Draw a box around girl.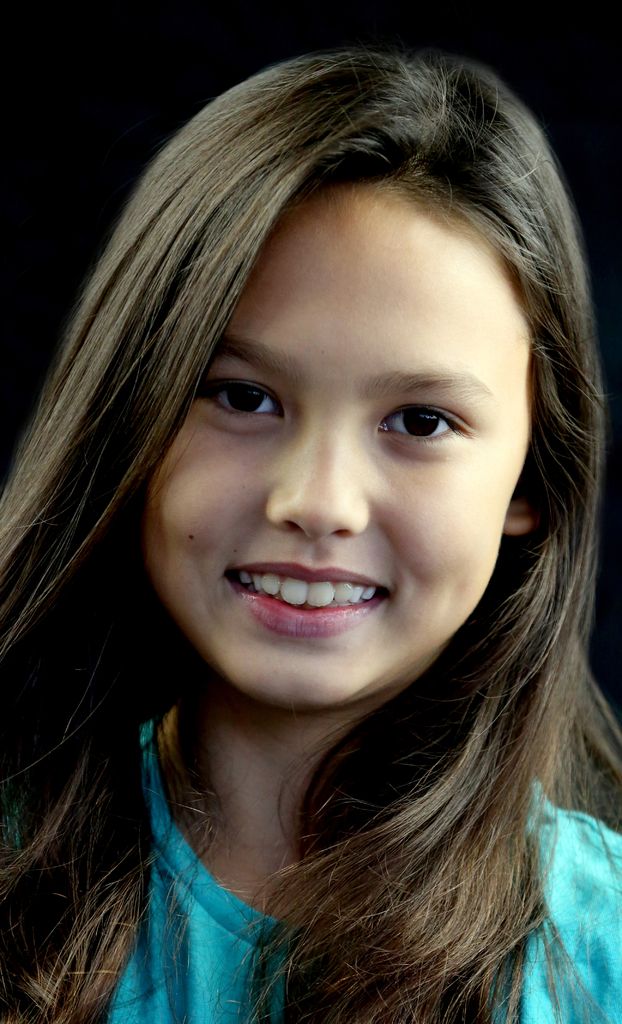
box(0, 42, 614, 1023).
